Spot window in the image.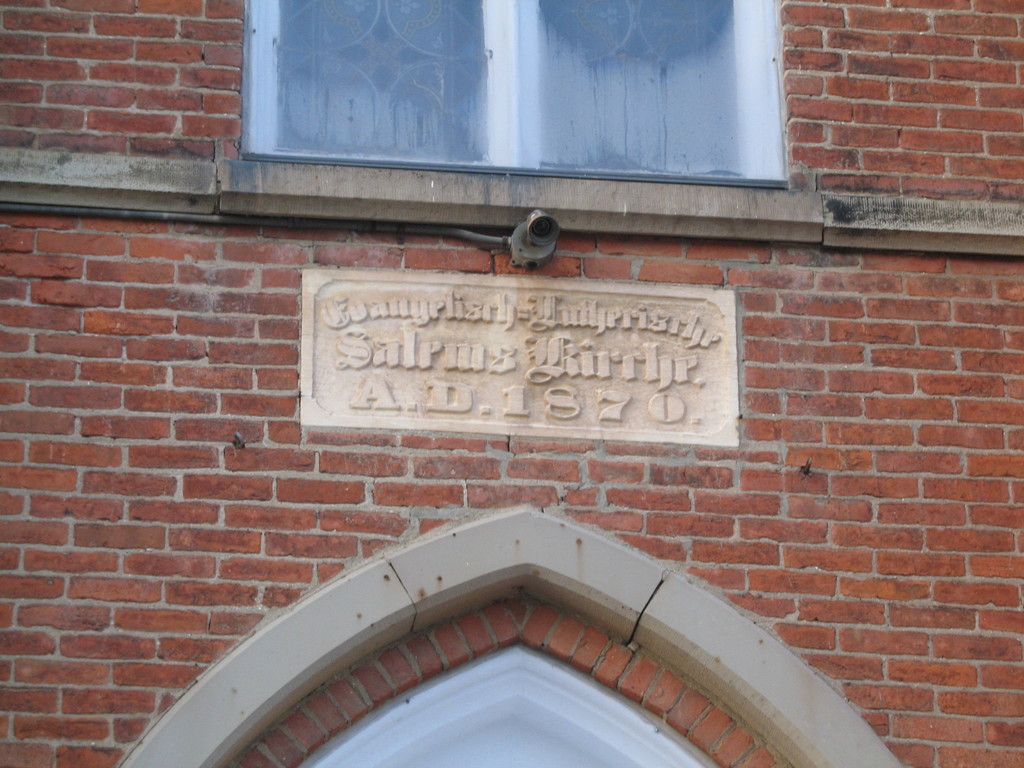
window found at detection(231, 0, 778, 161).
